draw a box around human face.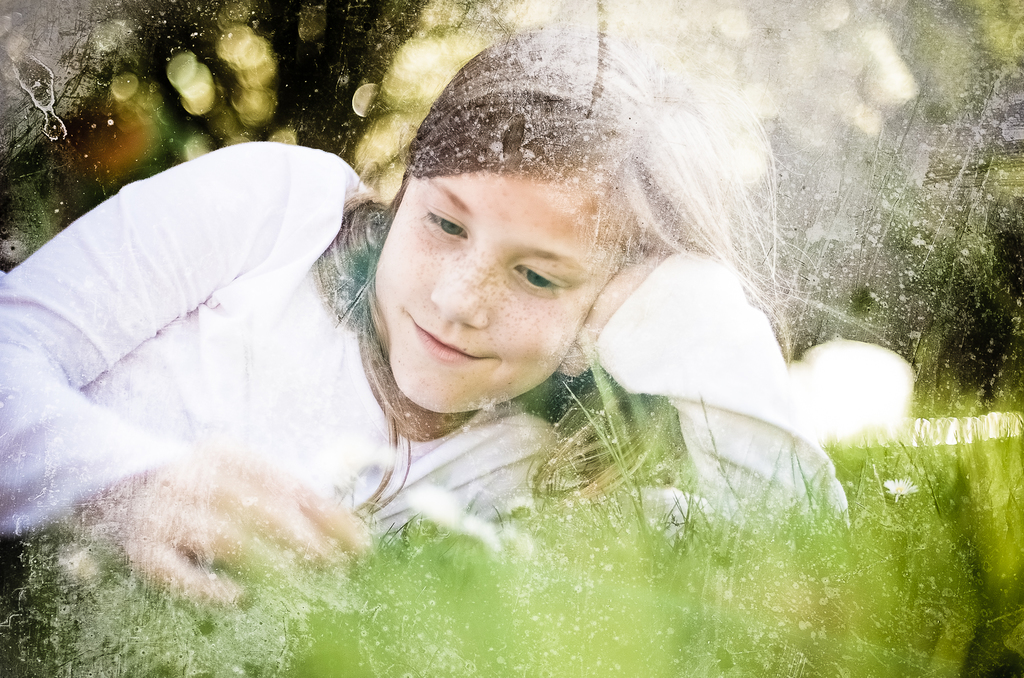
crop(376, 176, 615, 413).
